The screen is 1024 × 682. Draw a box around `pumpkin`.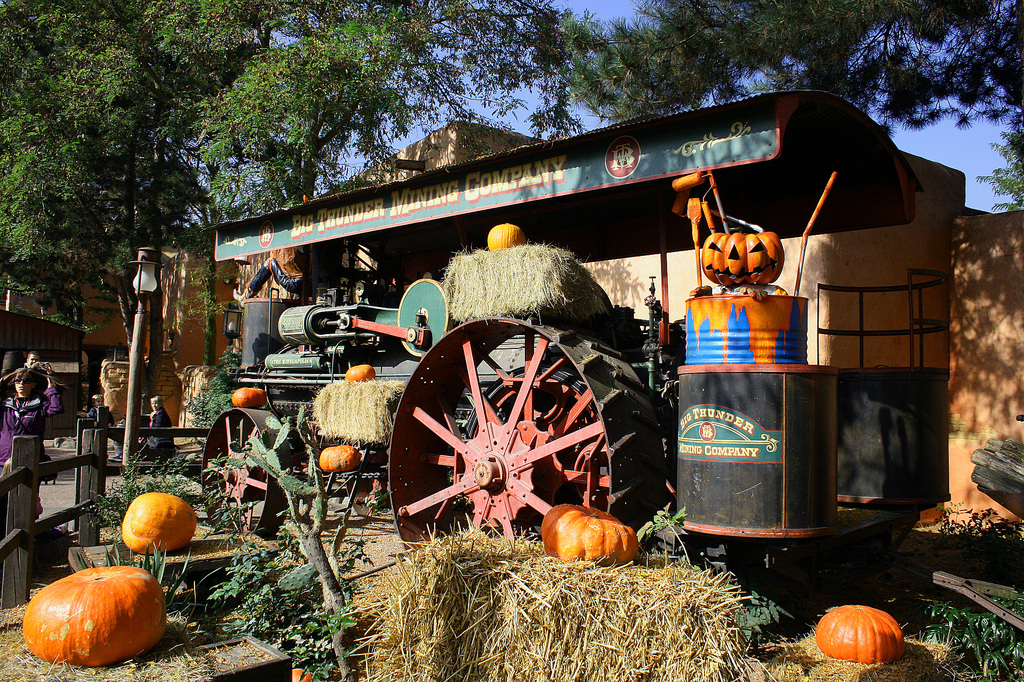
BBox(120, 489, 207, 559).
